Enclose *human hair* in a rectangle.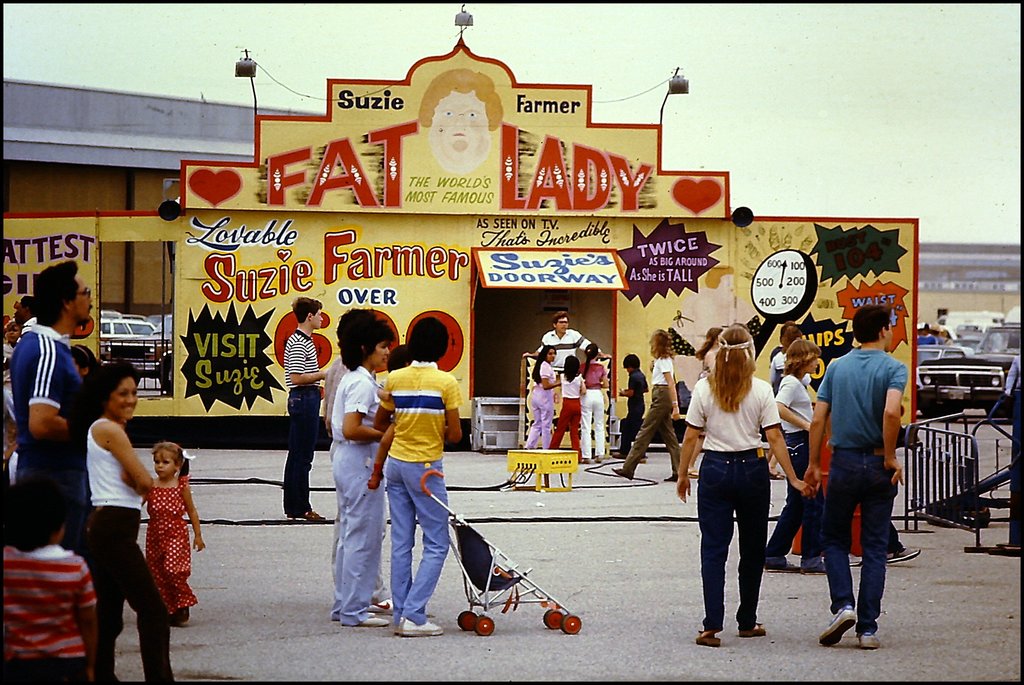
rect(406, 314, 451, 362).
